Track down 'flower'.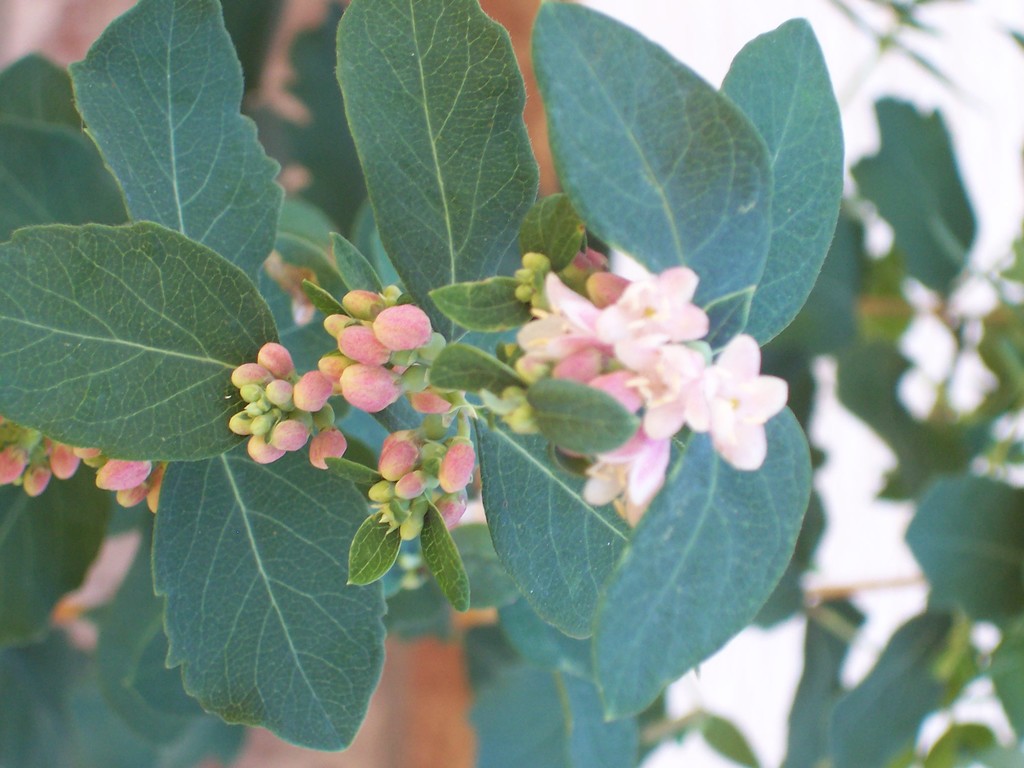
Tracked to 515, 275, 624, 362.
